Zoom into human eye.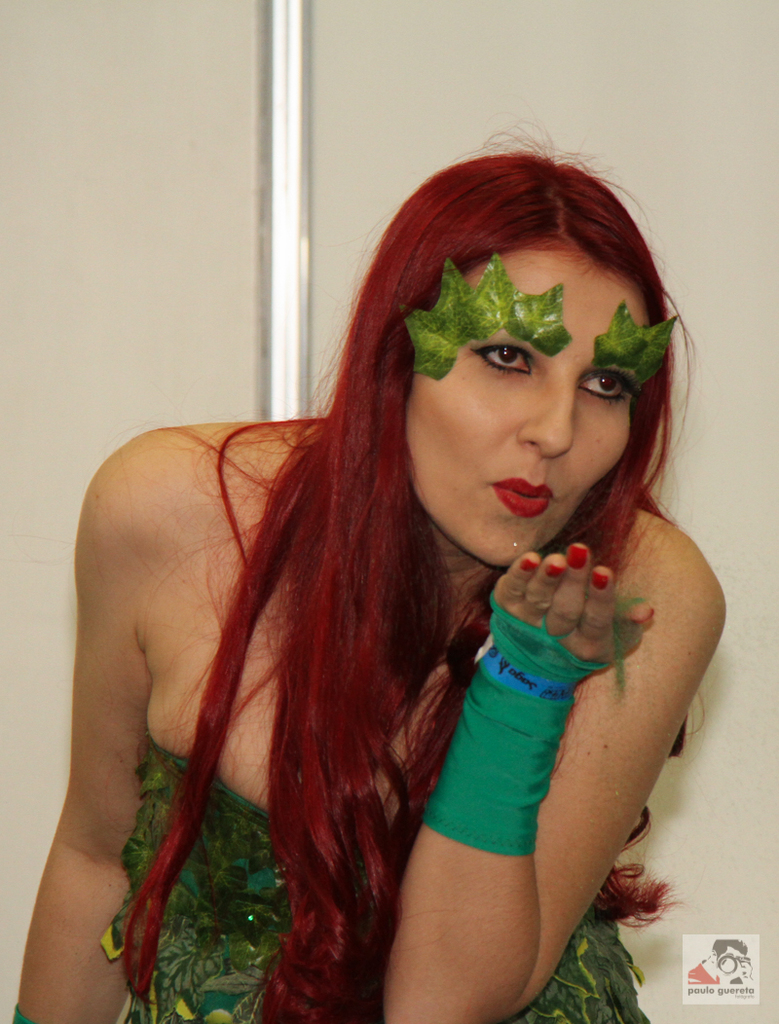
Zoom target: l=575, t=367, r=630, b=406.
